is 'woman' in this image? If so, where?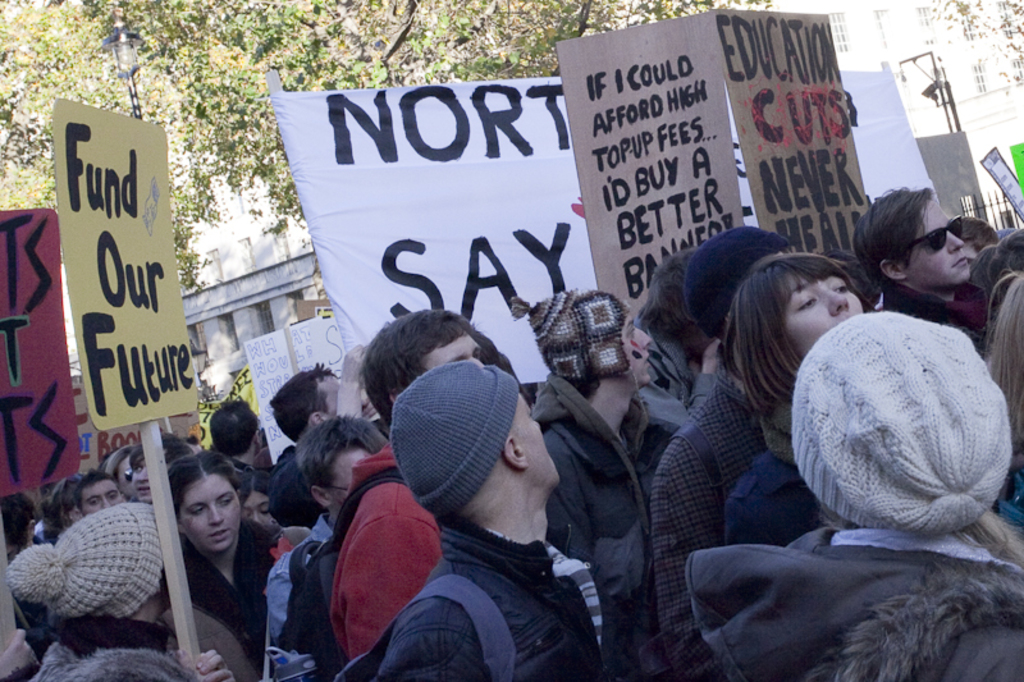
Yes, at 166:452:275:681.
